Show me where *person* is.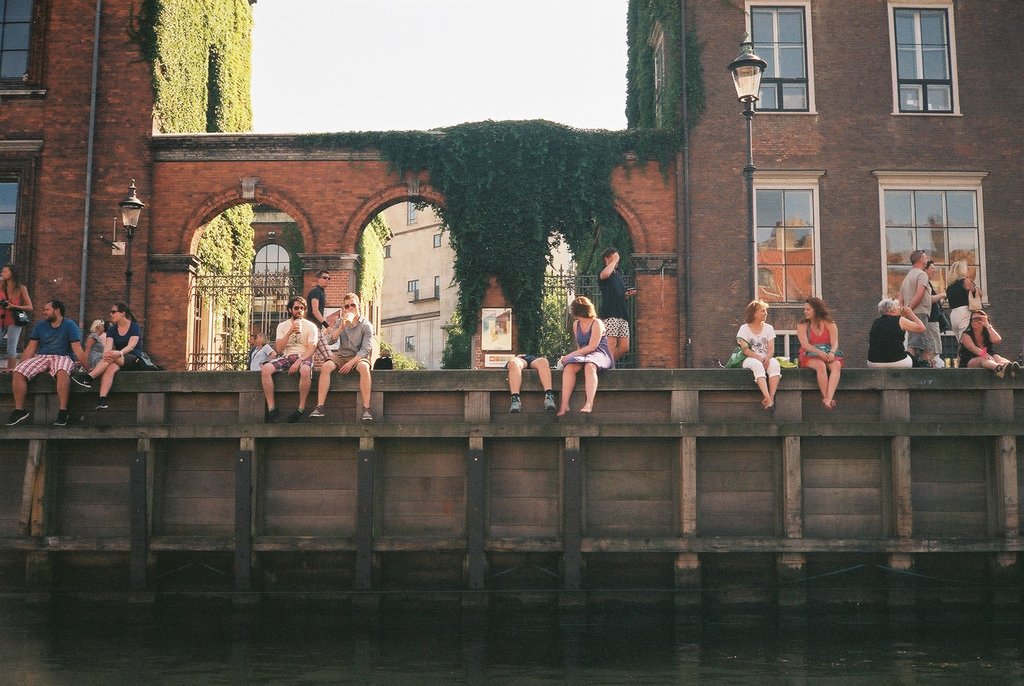
*person* is at pyautogui.locateOnScreen(259, 294, 324, 424).
